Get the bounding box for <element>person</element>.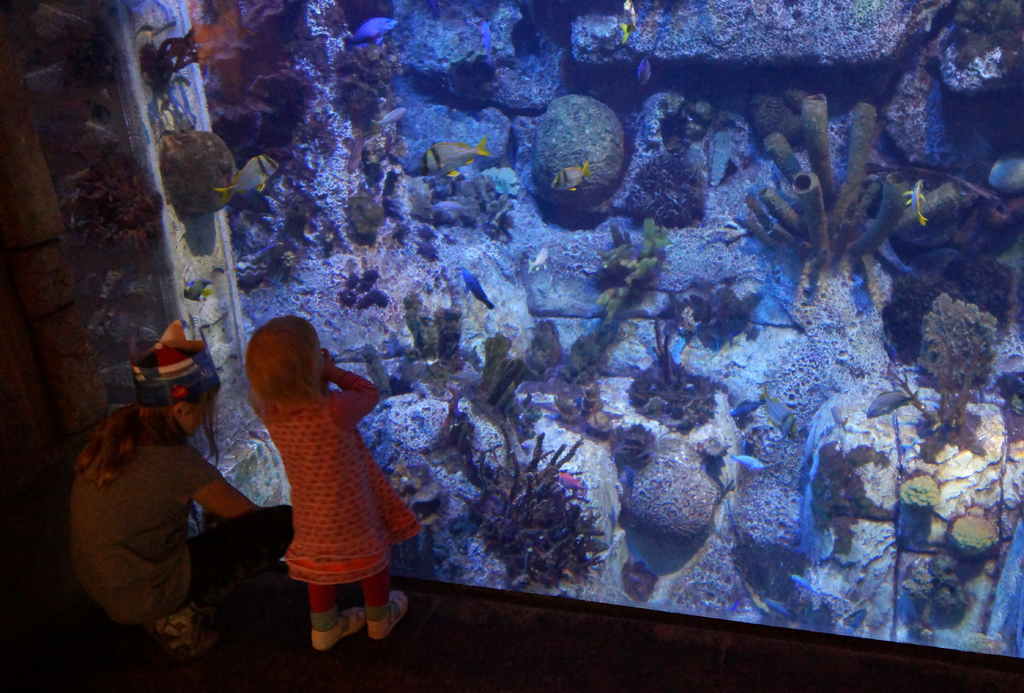
(65, 315, 294, 663).
